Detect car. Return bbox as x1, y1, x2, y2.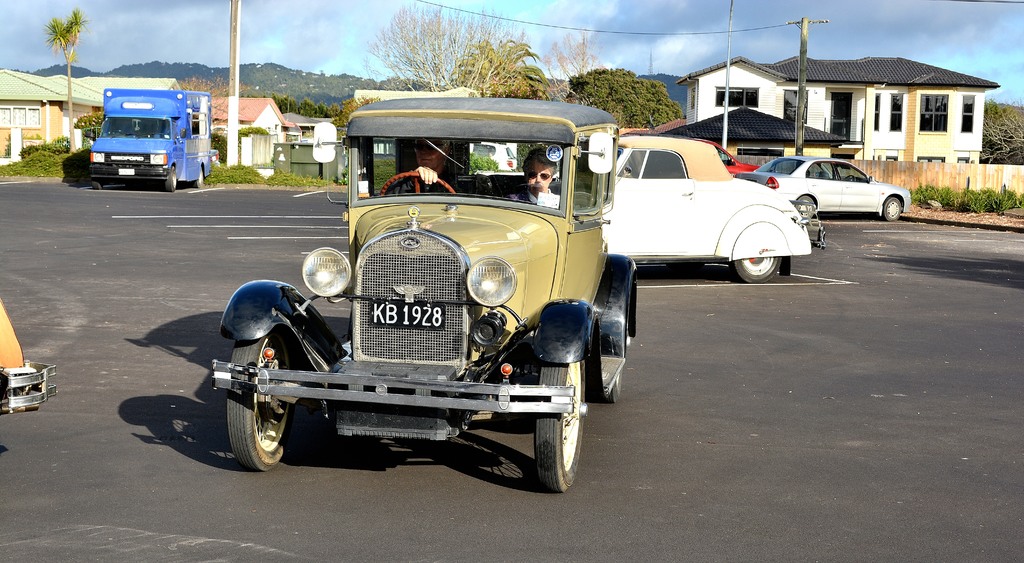
740, 157, 923, 232.
